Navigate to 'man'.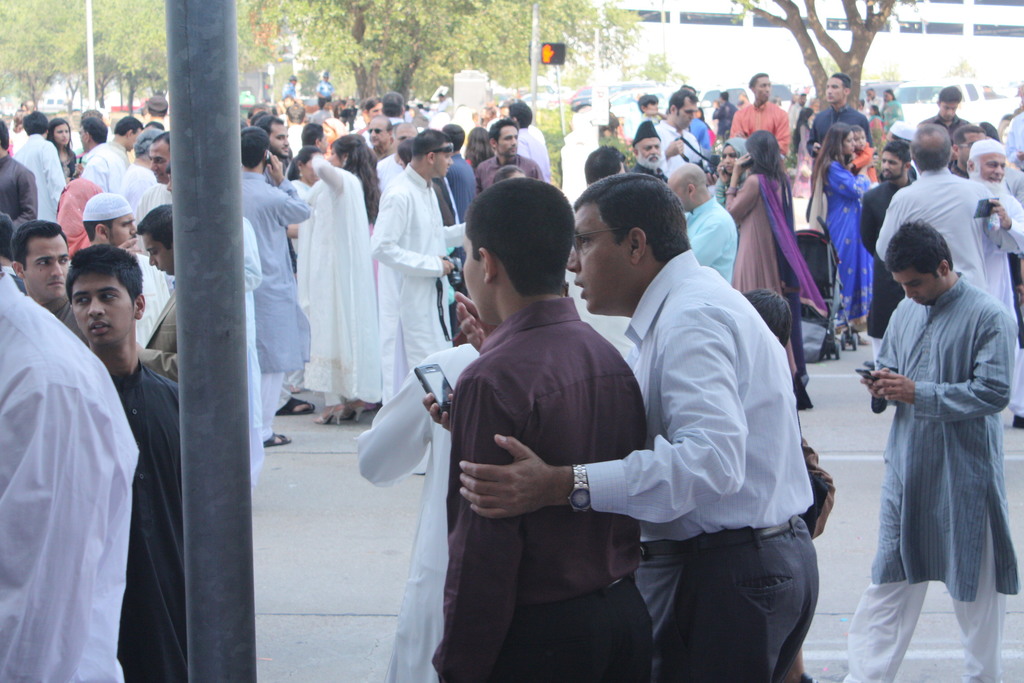
Navigation target: [left=883, top=115, right=919, bottom=183].
